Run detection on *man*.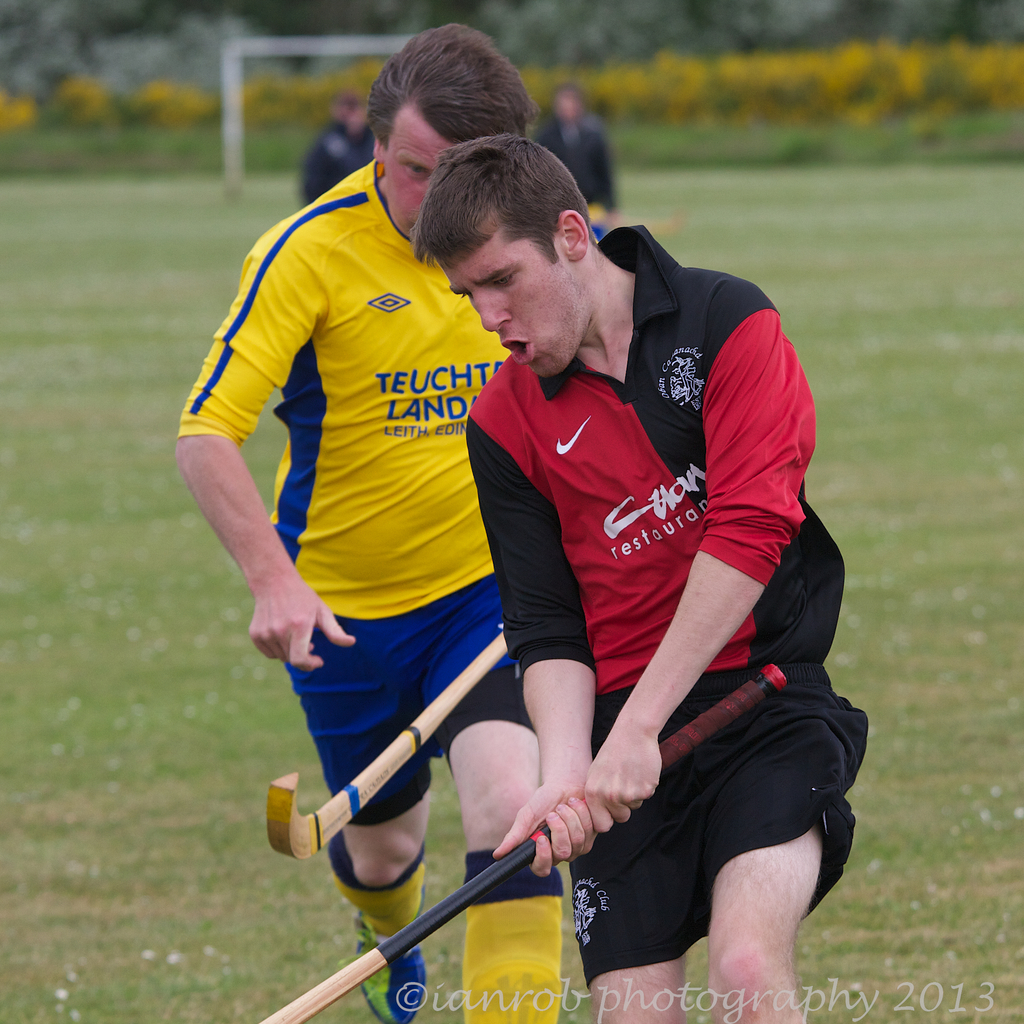
Result: detection(176, 19, 545, 1023).
